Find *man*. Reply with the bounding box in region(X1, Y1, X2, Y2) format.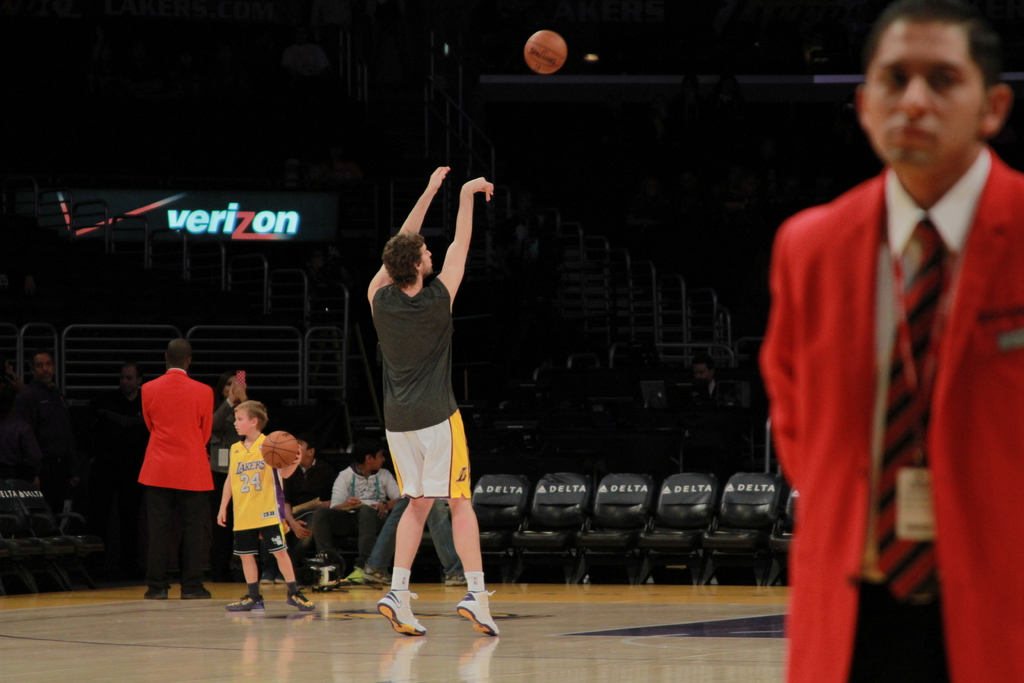
region(362, 164, 500, 637).
